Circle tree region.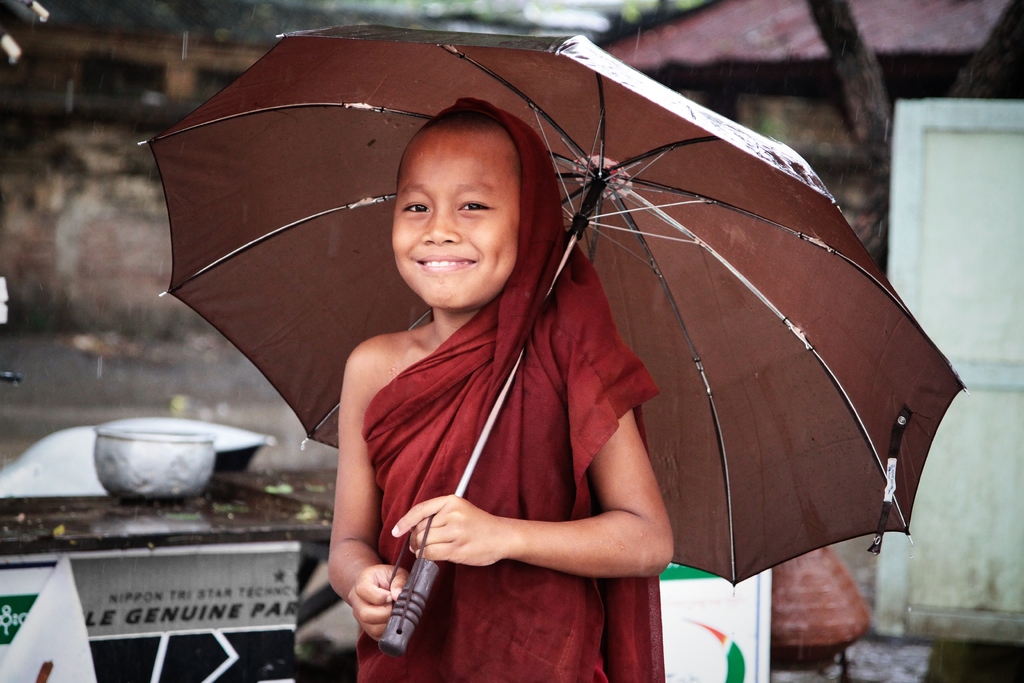
Region: {"x1": 805, "y1": 3, "x2": 887, "y2": 147}.
